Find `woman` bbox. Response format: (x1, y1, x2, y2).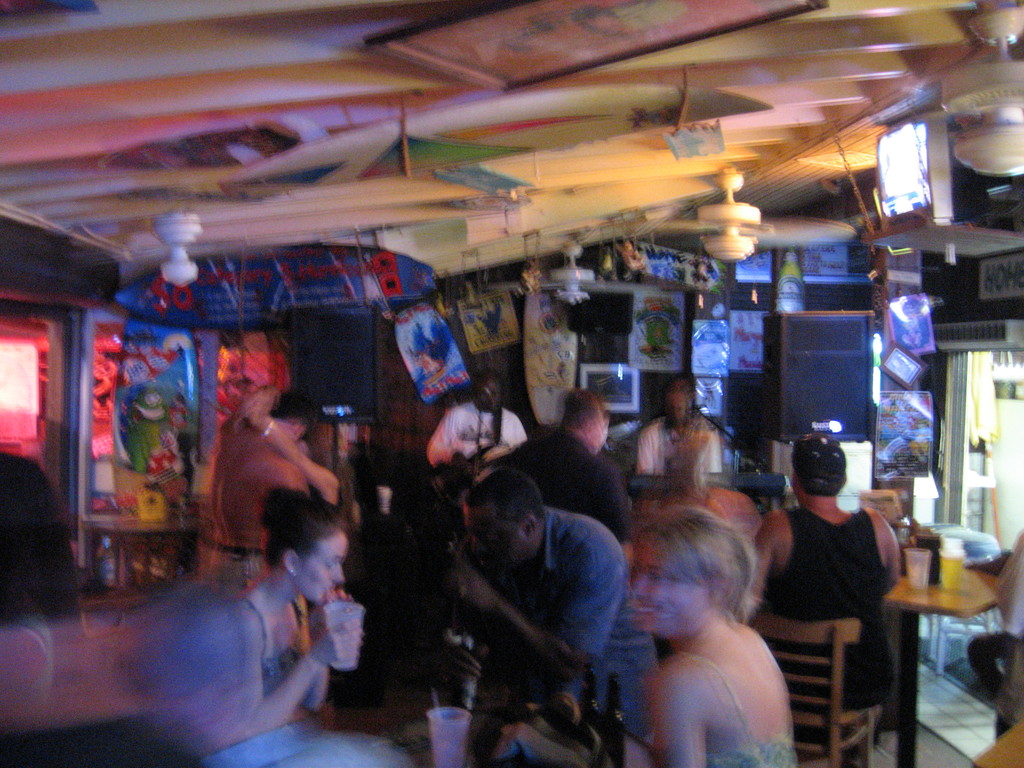
(598, 480, 824, 767).
